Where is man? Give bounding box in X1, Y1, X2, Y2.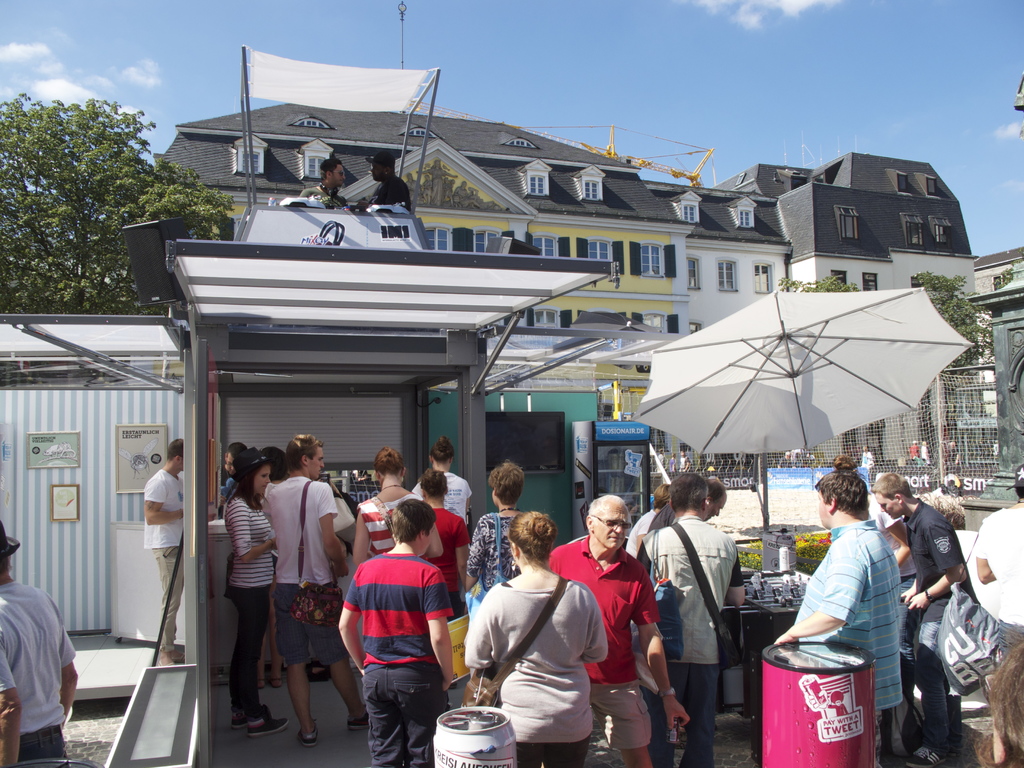
861, 444, 876, 488.
